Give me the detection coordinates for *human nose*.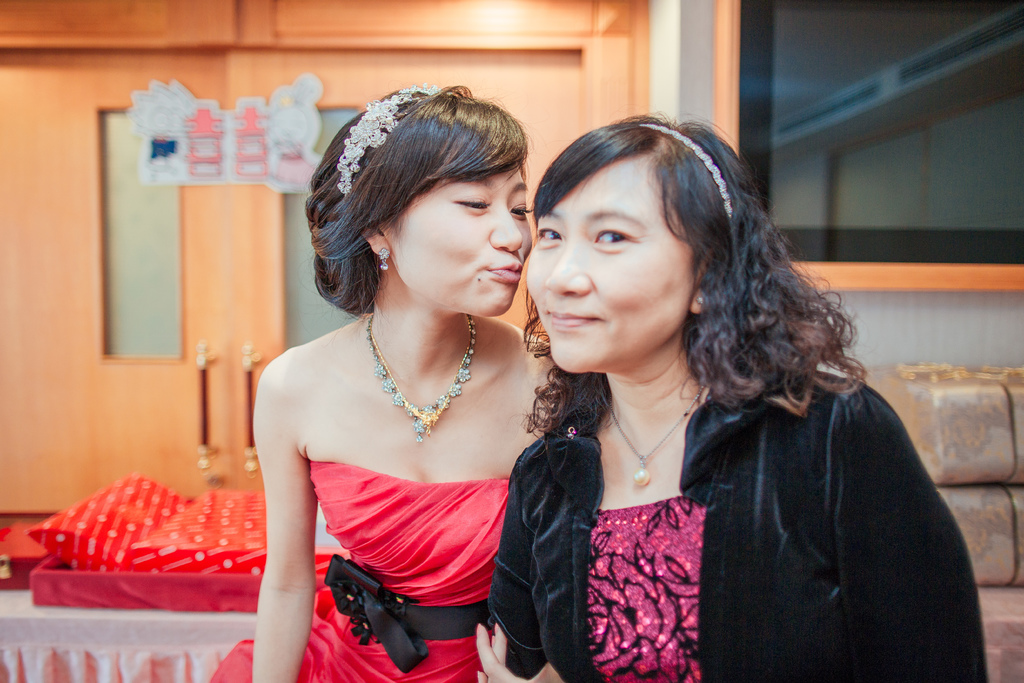
left=488, top=204, right=521, bottom=254.
